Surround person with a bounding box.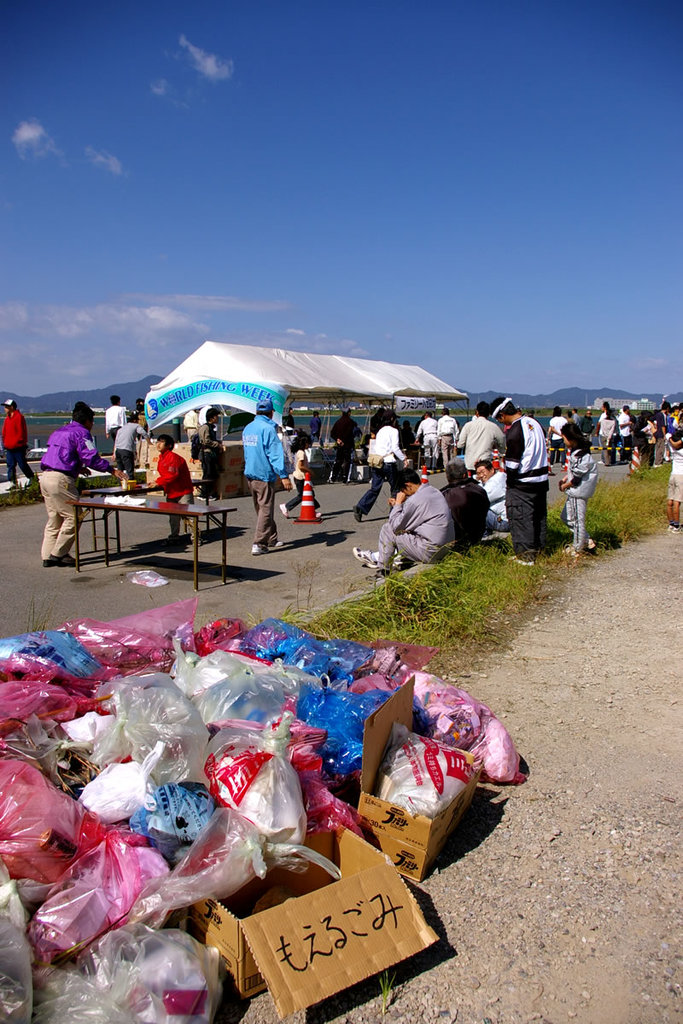
left=143, top=438, right=192, bottom=537.
